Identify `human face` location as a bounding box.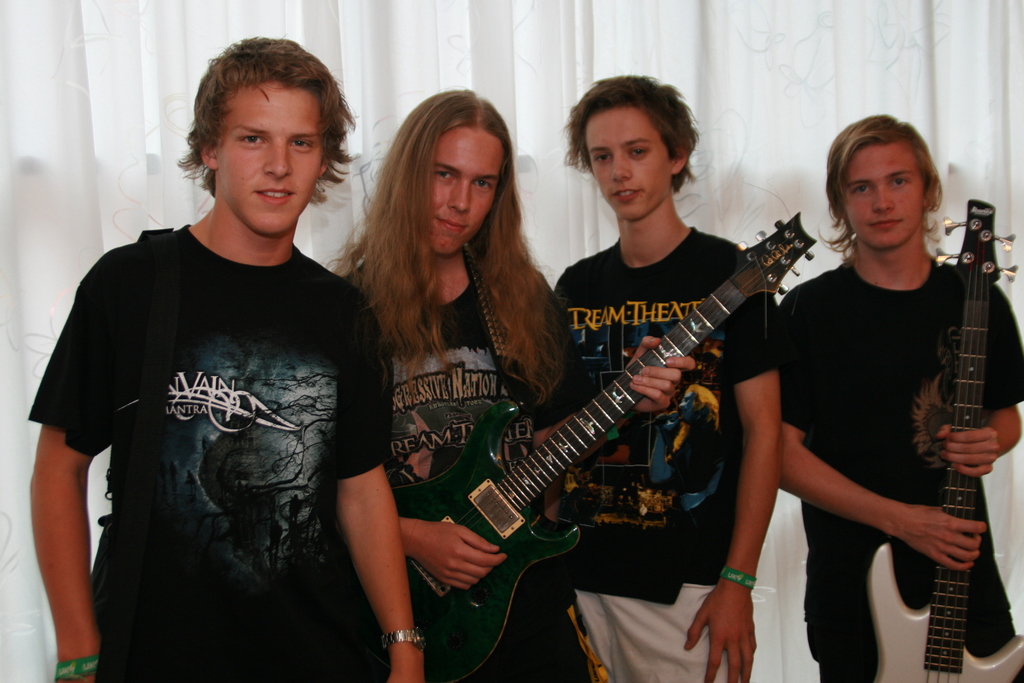
bbox=(844, 146, 928, 247).
